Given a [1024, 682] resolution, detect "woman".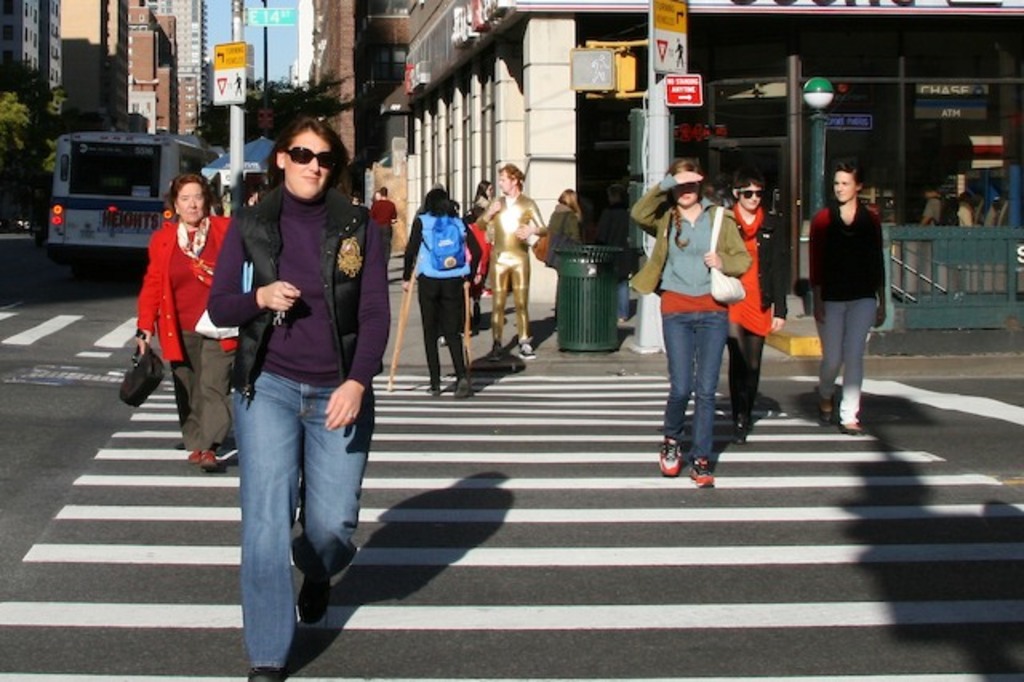
{"left": 626, "top": 157, "right": 755, "bottom": 487}.
